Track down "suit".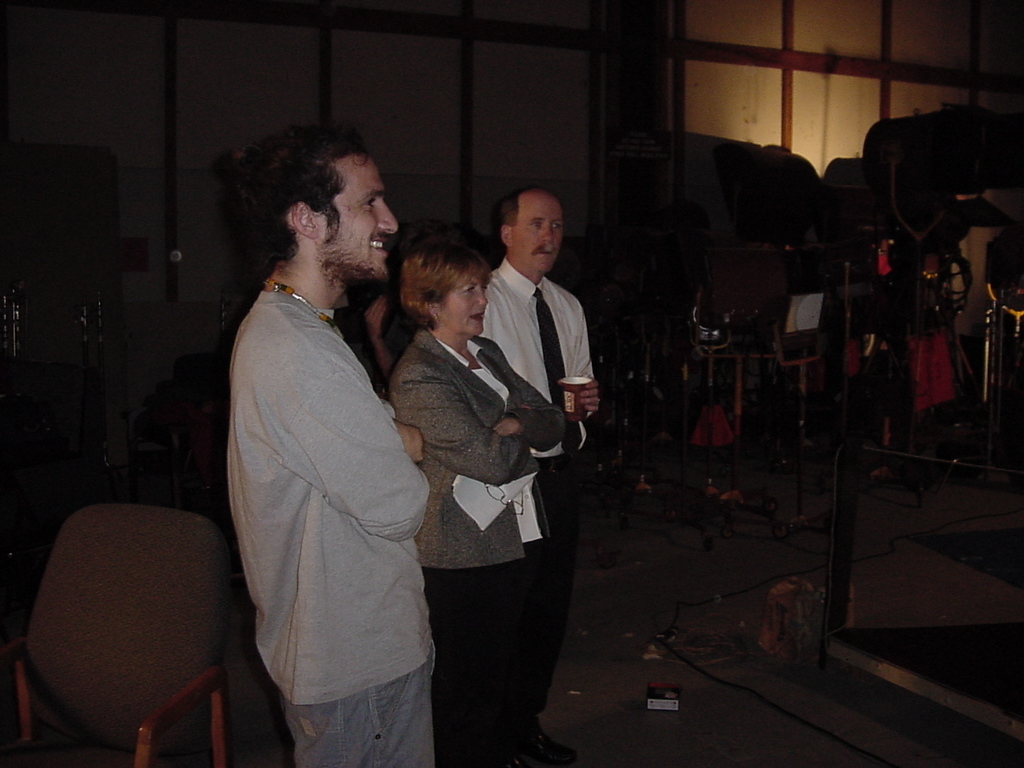
Tracked to BBox(388, 335, 562, 765).
